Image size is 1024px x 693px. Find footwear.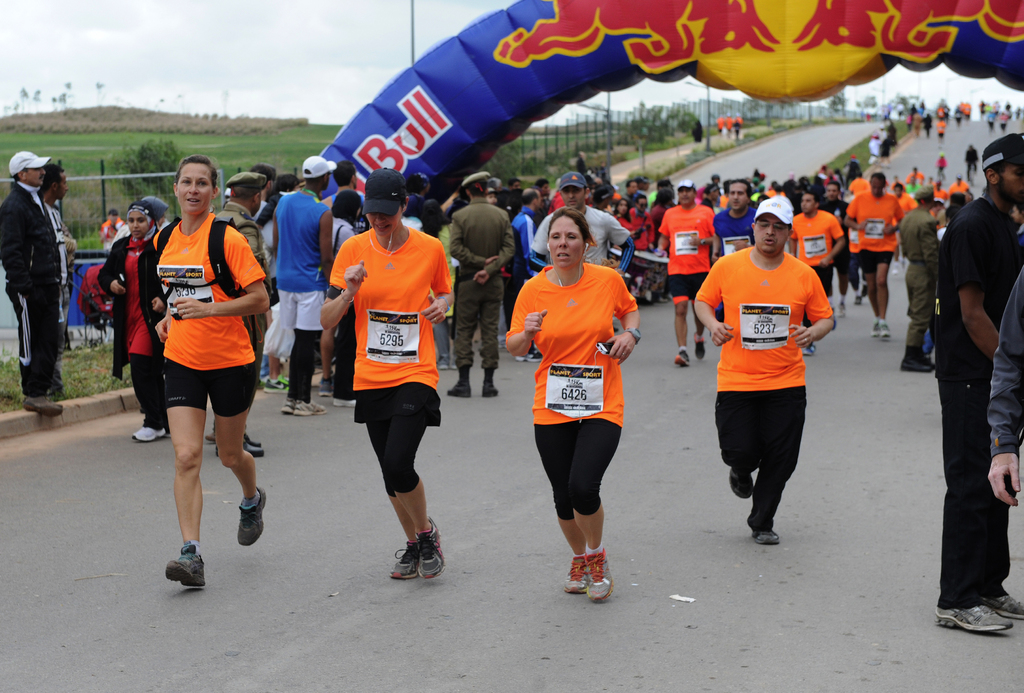
detection(131, 425, 165, 443).
